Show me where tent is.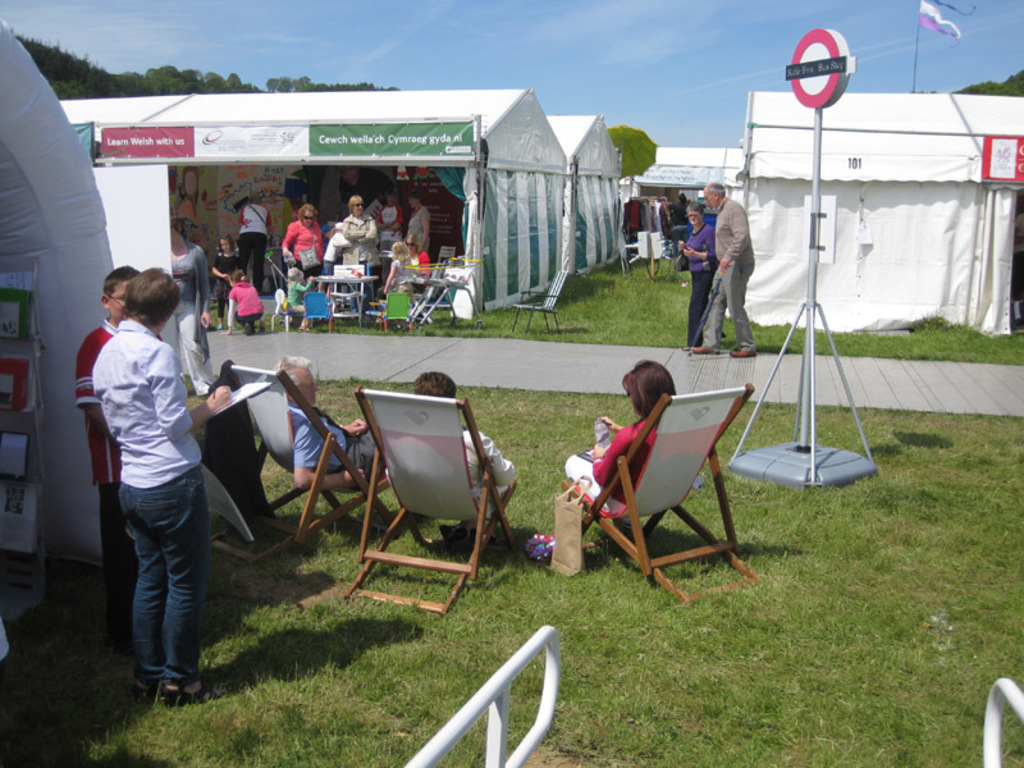
tent is at [x1=0, y1=13, x2=127, y2=593].
